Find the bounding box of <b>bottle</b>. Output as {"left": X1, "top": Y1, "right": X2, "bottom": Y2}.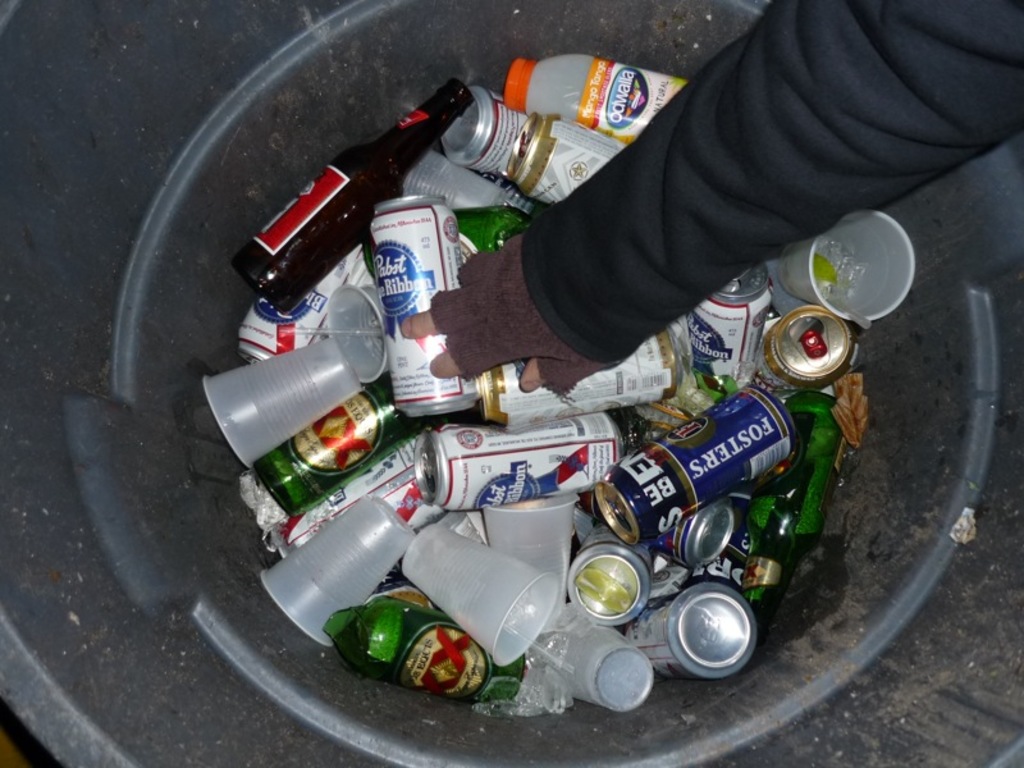
{"left": 502, "top": 58, "right": 721, "bottom": 142}.
